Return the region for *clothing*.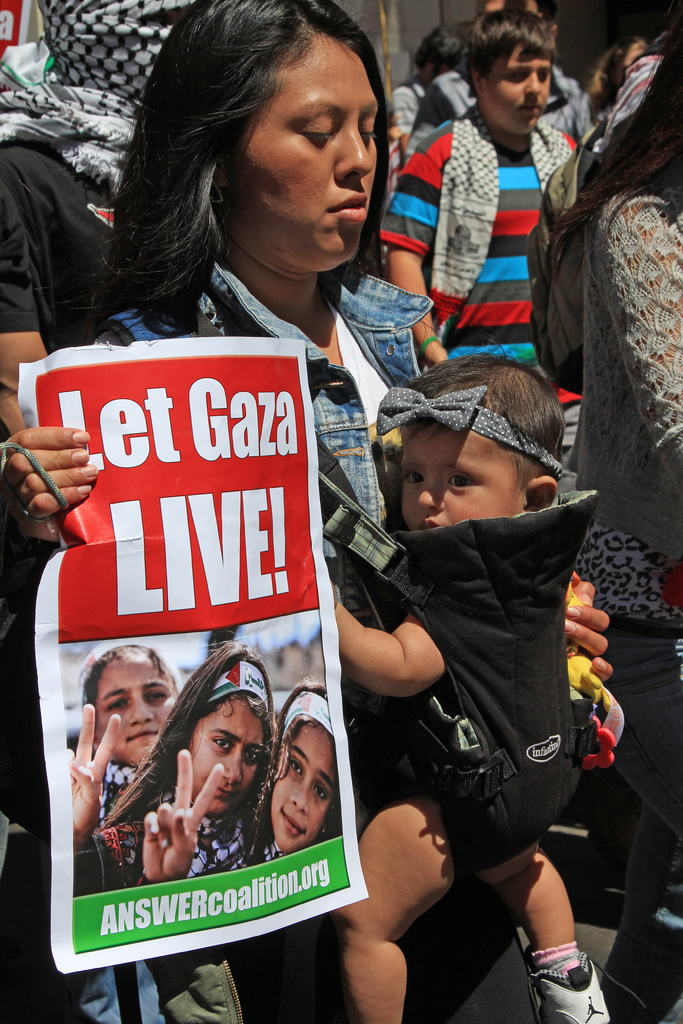
detection(239, 701, 331, 850).
